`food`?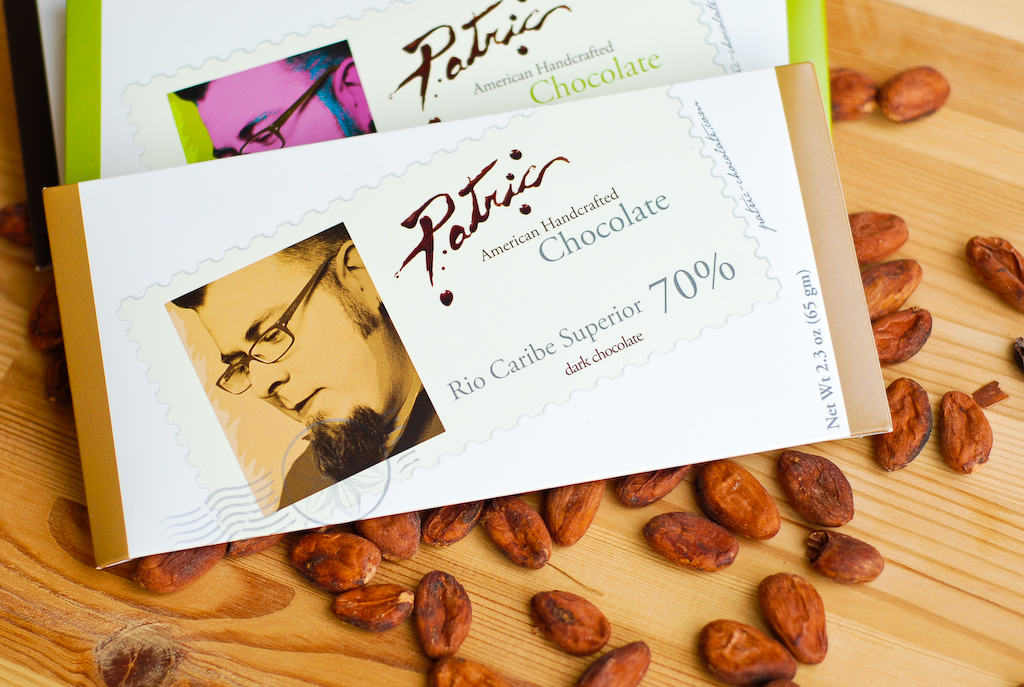
pyautogui.locateOnScreen(642, 507, 742, 572)
